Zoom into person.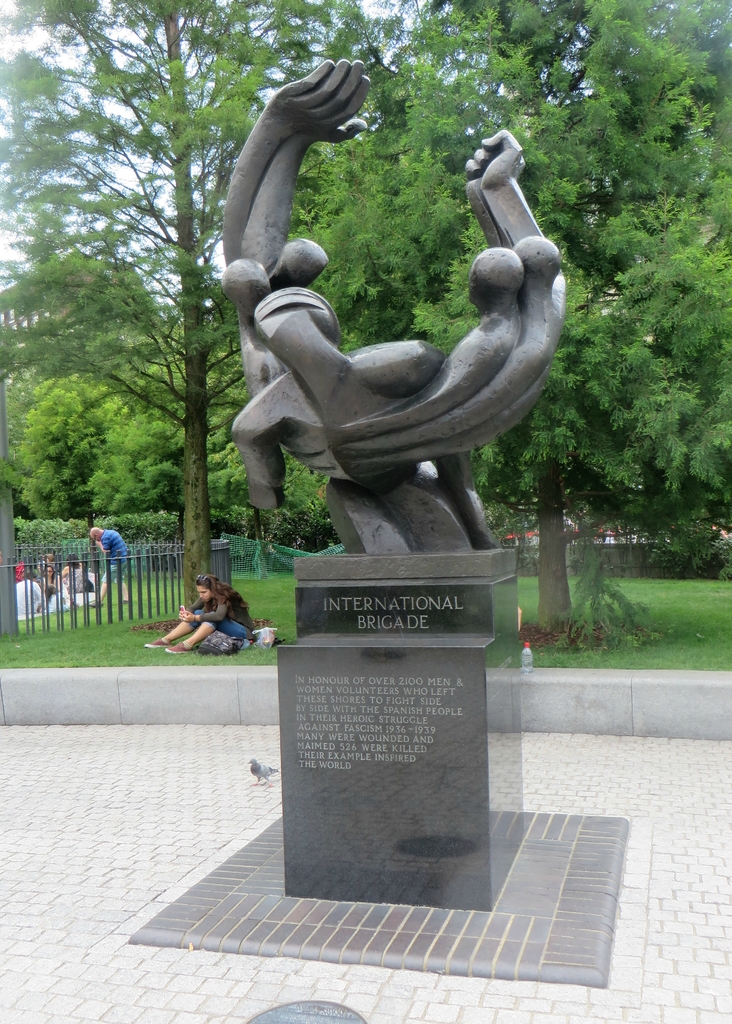
Zoom target: locate(35, 545, 59, 609).
